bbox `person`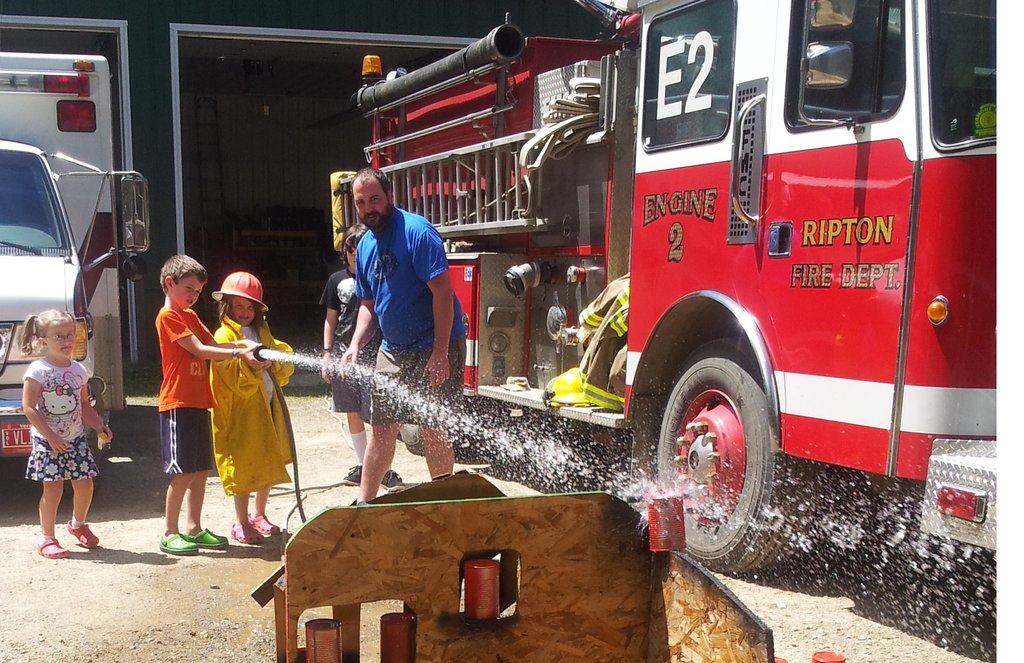
rect(19, 312, 118, 561)
